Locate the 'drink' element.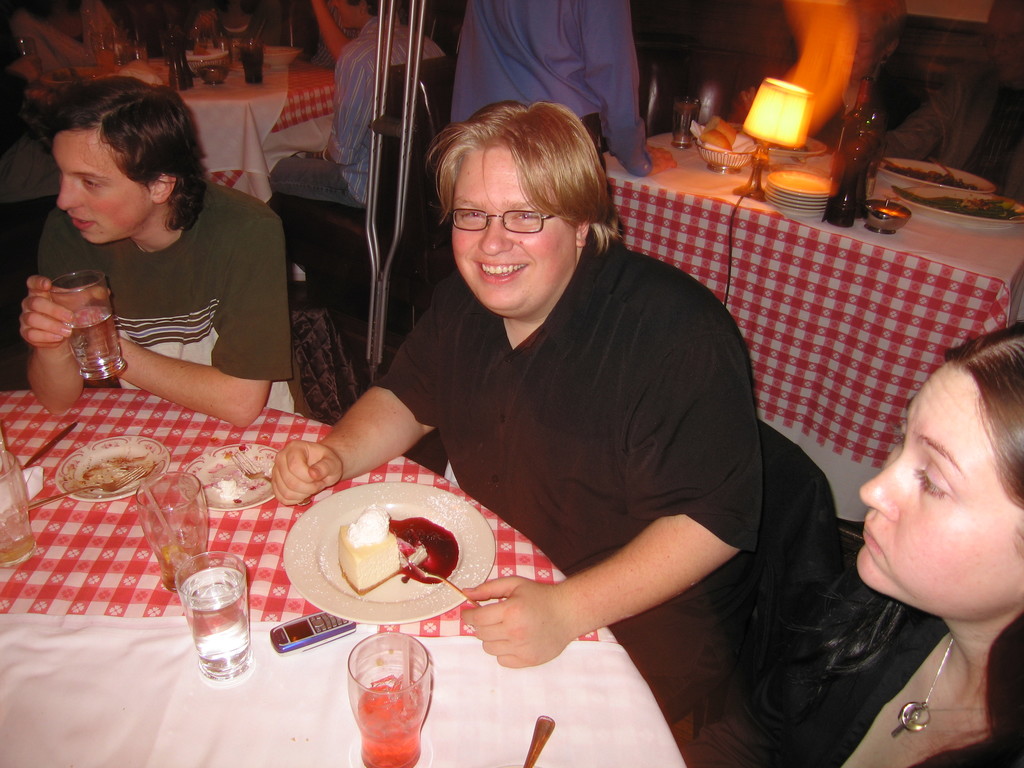
Element bbox: select_region(95, 51, 117, 70).
